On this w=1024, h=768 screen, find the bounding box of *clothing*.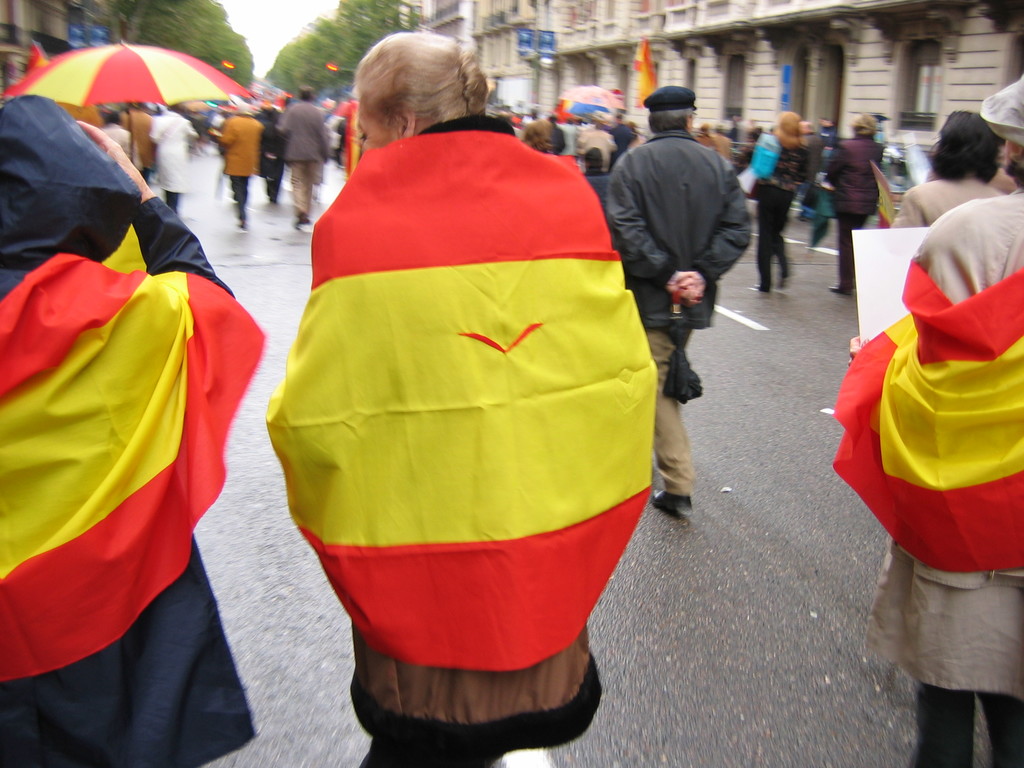
Bounding box: locate(823, 132, 878, 284).
